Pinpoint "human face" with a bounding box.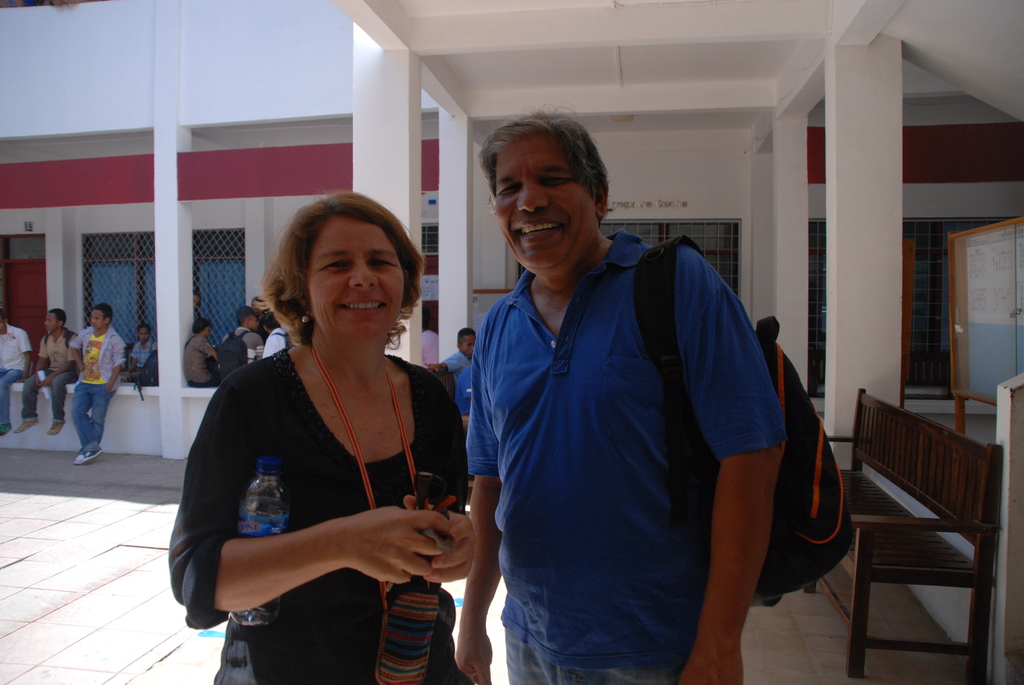
42, 310, 58, 333.
